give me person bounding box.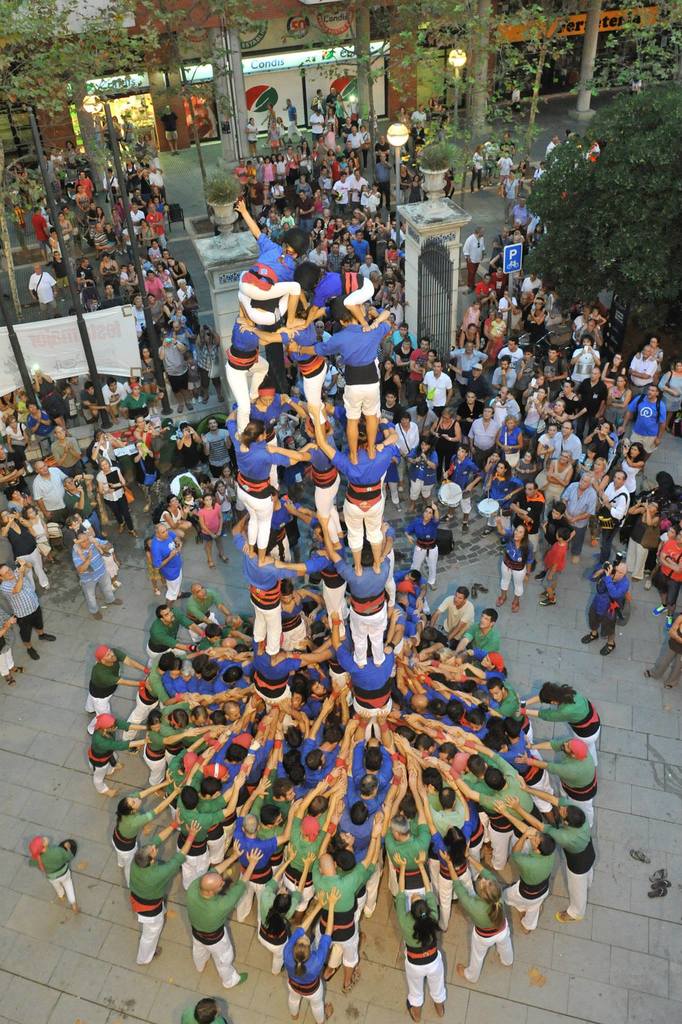
region(118, 380, 167, 422).
